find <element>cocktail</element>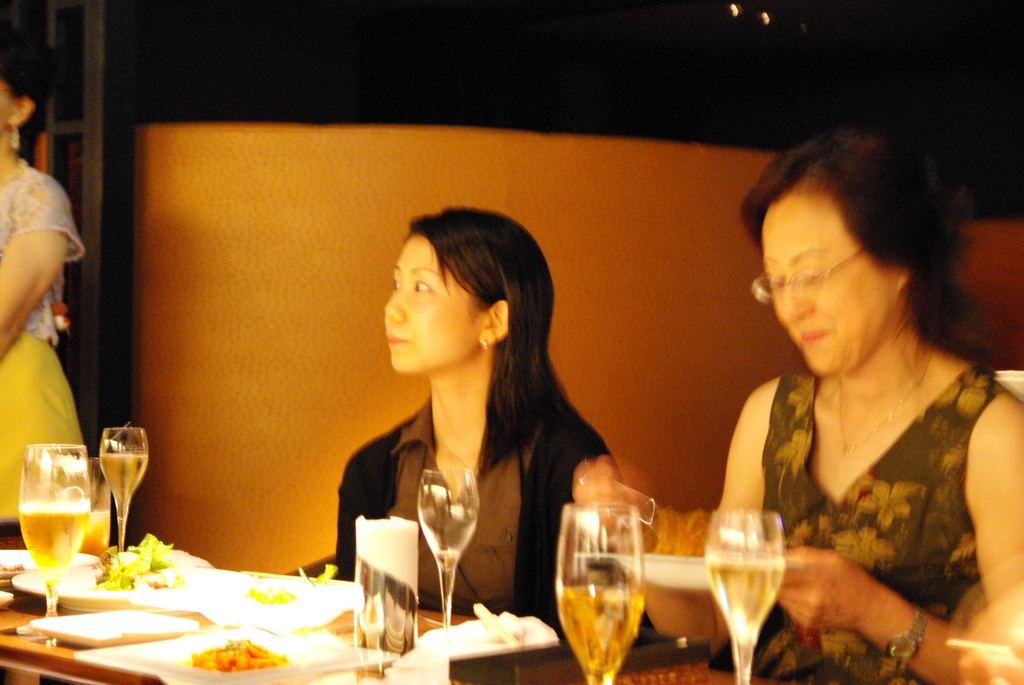
bbox(13, 446, 88, 606)
